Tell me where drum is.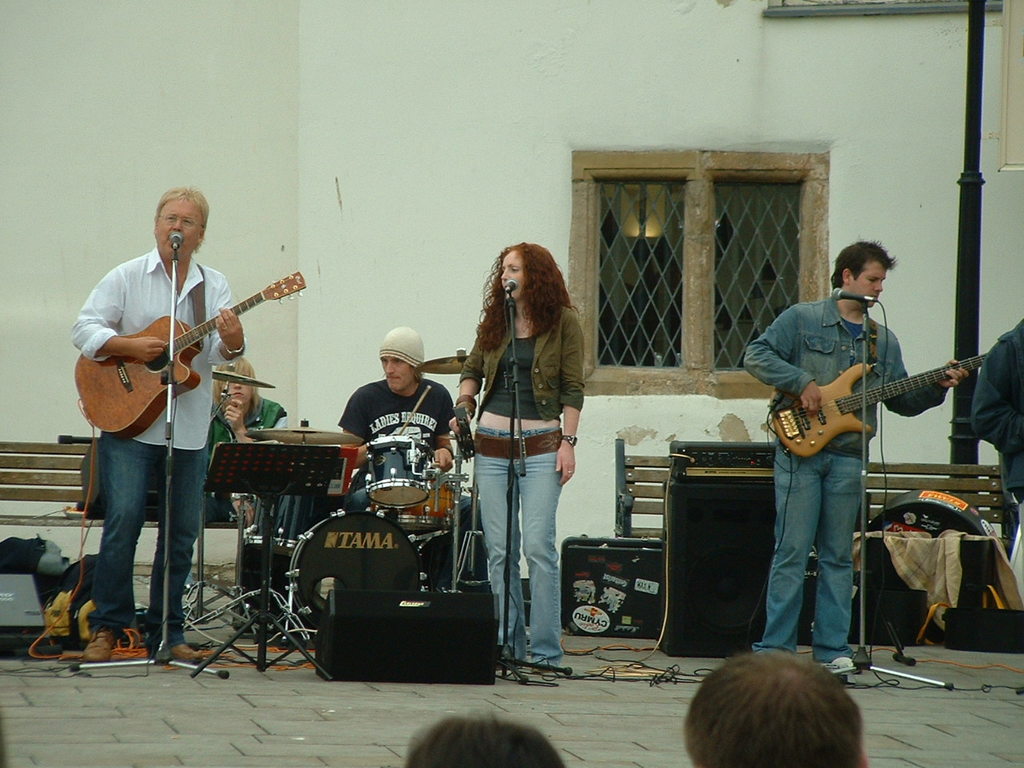
drum is at bbox=[368, 436, 434, 510].
